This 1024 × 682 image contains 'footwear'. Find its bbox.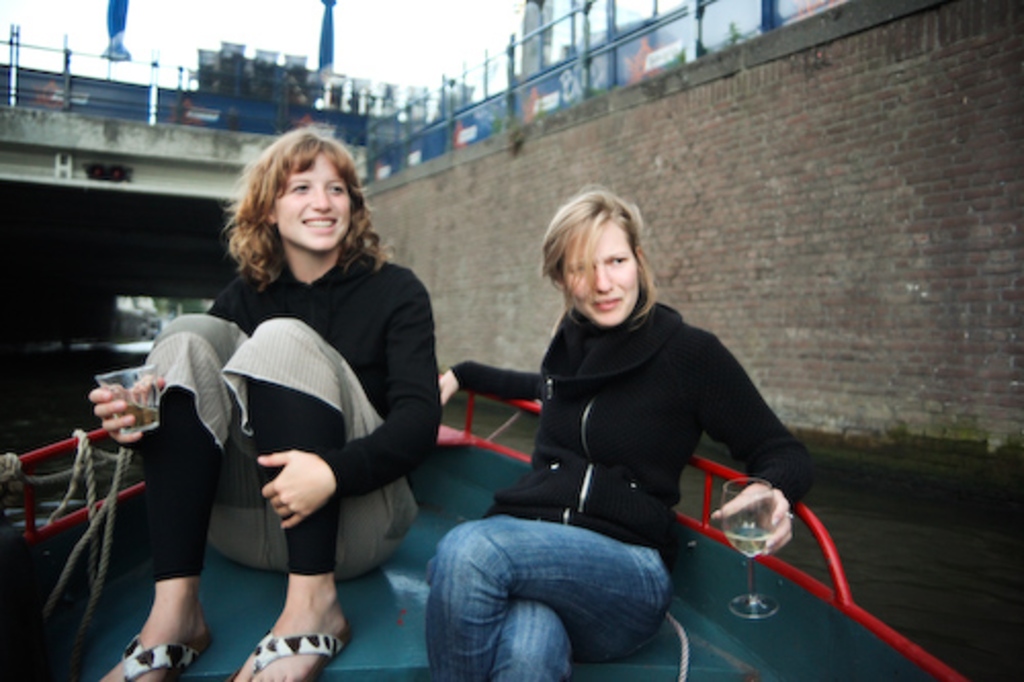
233:623:344:680.
